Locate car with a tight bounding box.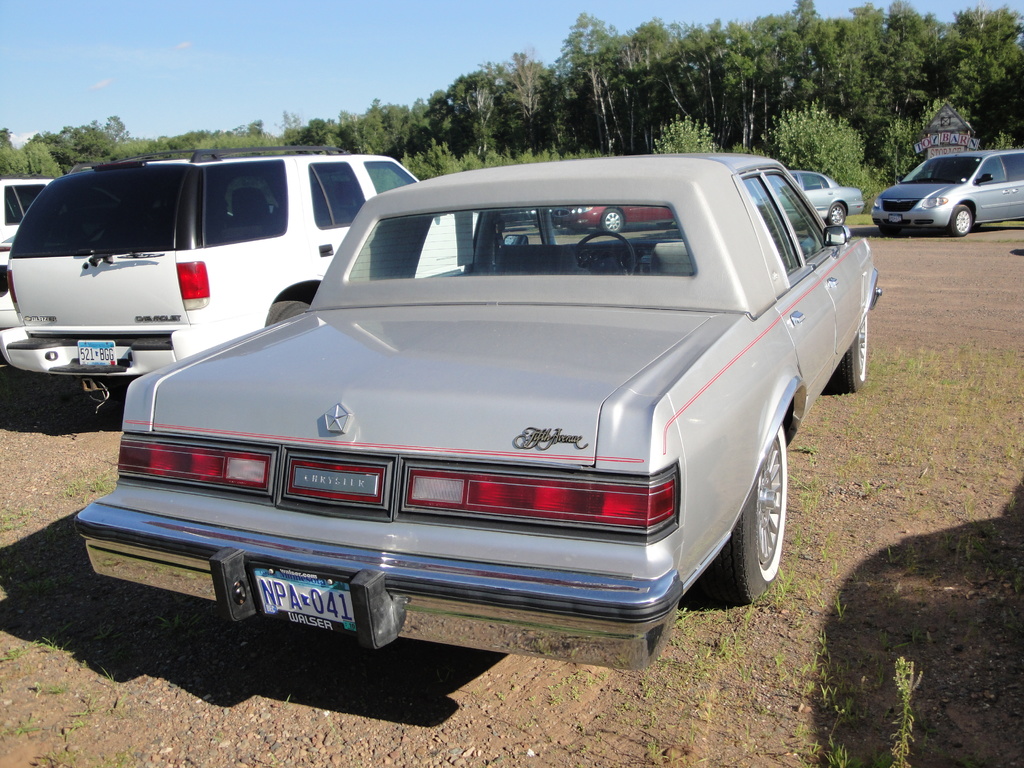
0/178/56/286.
